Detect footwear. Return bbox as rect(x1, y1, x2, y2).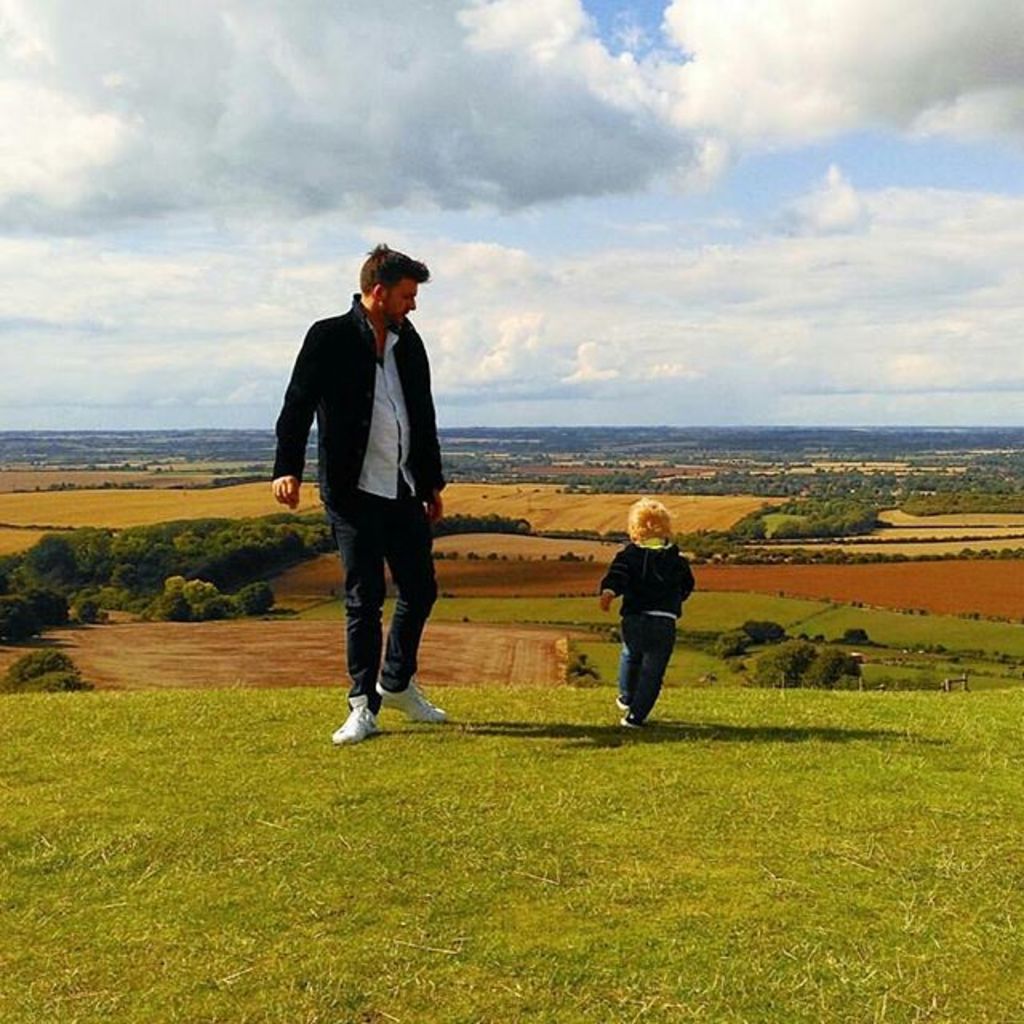
rect(371, 675, 451, 726).
